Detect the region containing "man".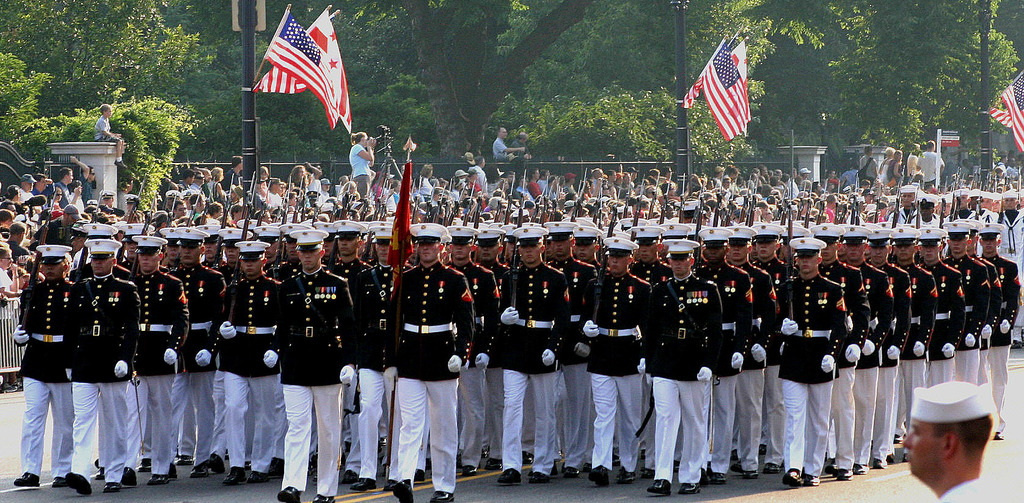
locate(840, 159, 857, 188).
